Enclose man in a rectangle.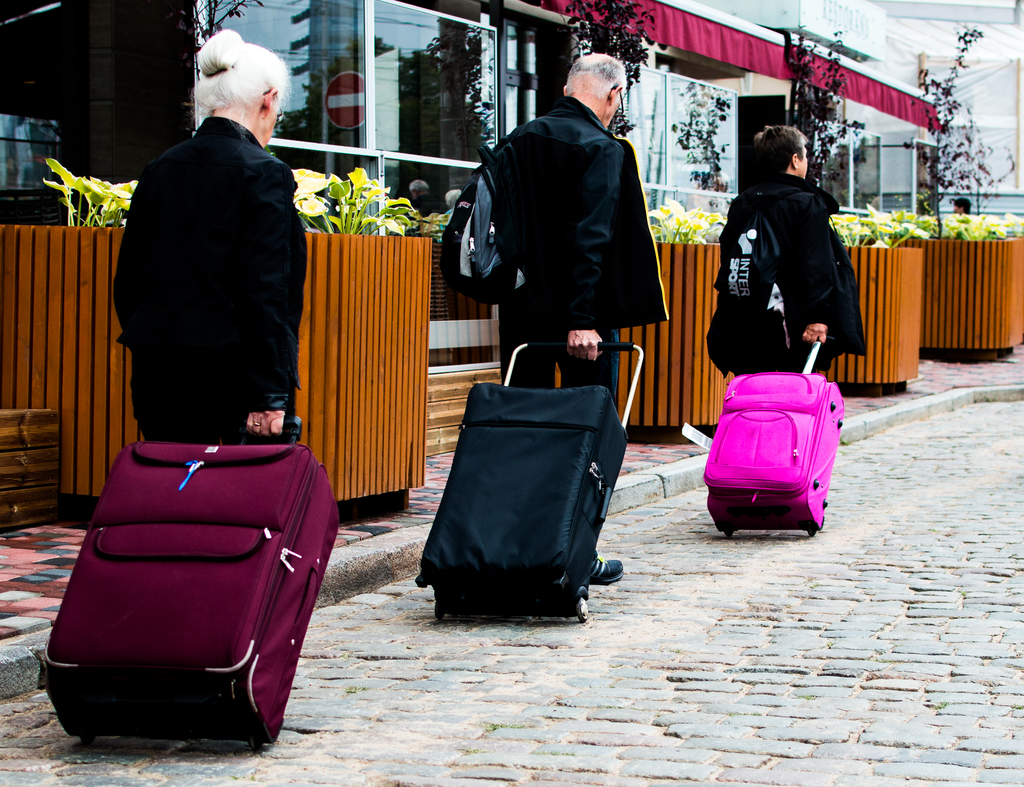
bbox=(477, 46, 673, 587).
